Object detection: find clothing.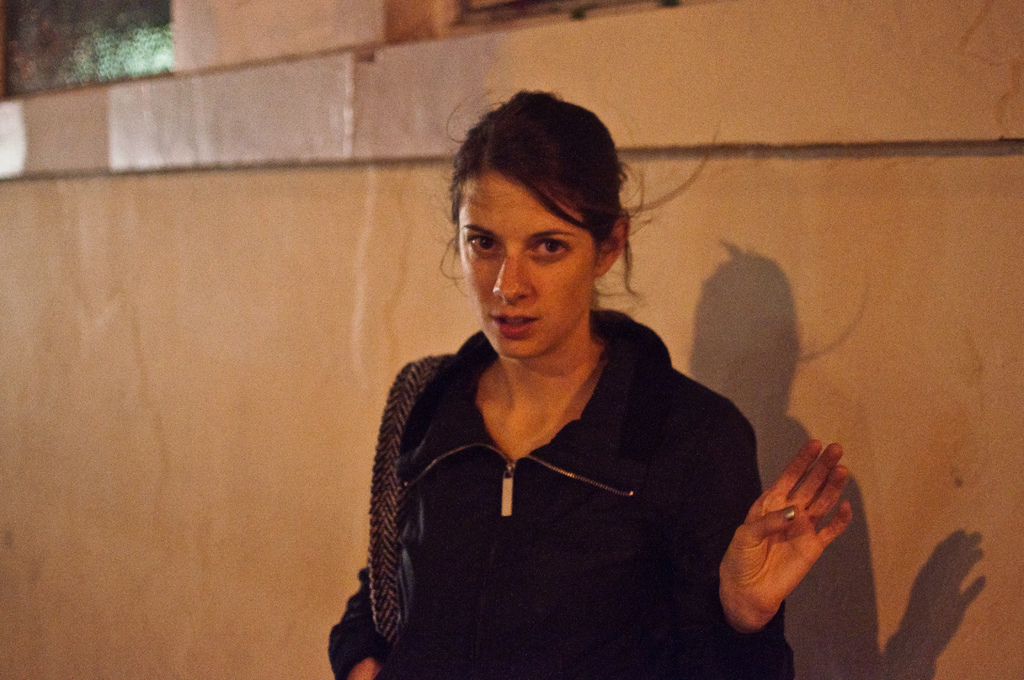
348:293:774:665.
